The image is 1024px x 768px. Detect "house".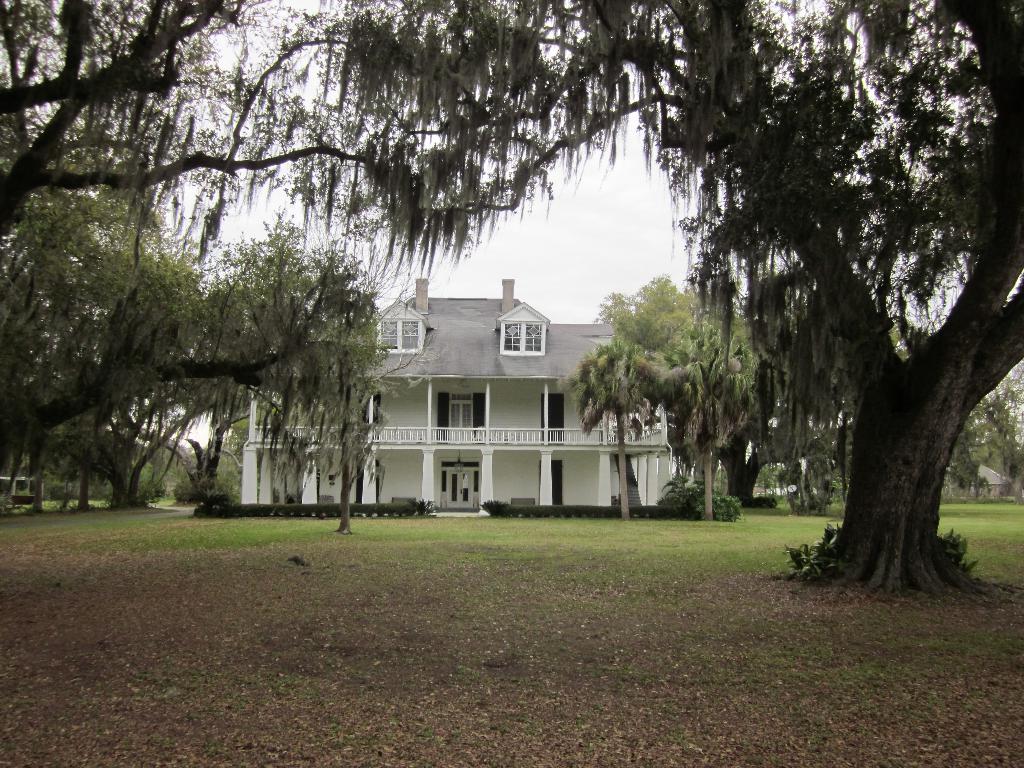
Detection: region(271, 257, 647, 515).
